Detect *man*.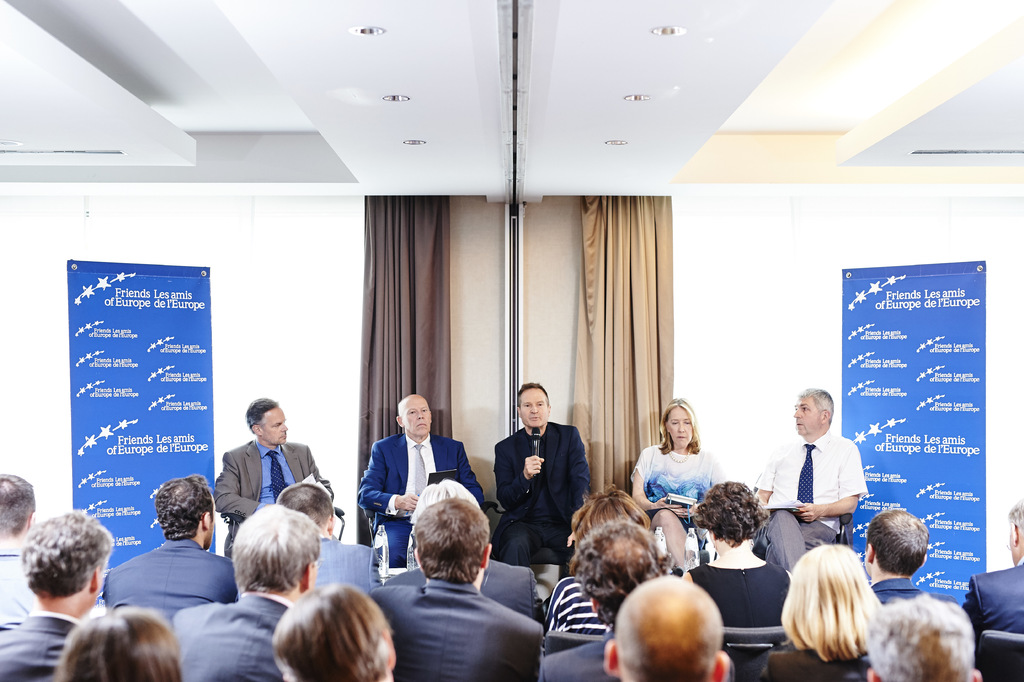
Detected at {"left": 963, "top": 504, "right": 1023, "bottom": 681}.
